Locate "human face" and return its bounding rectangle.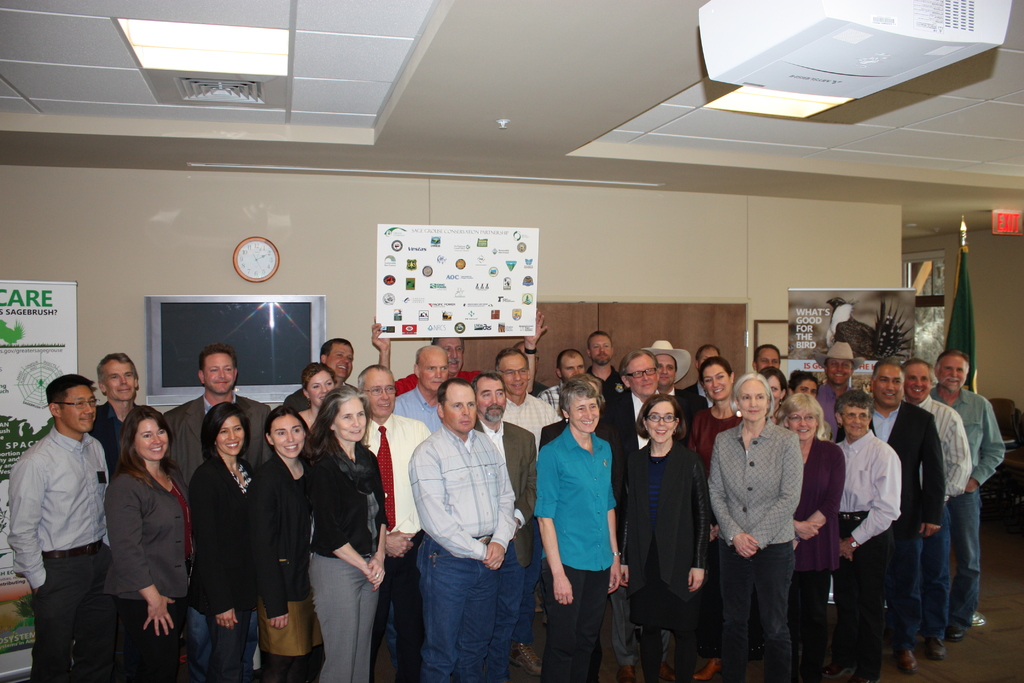
select_region(61, 383, 98, 435).
